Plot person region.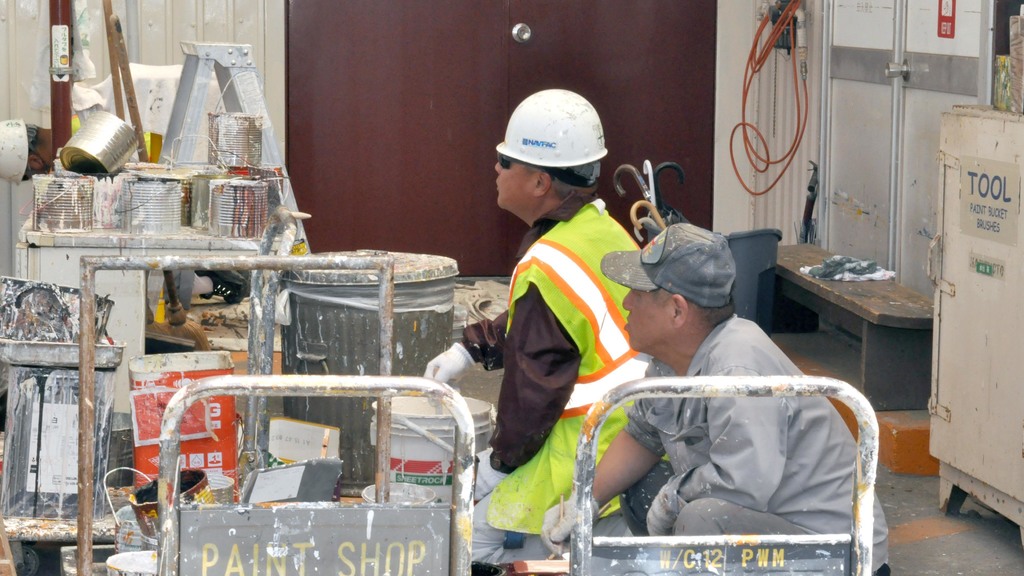
Plotted at (left=417, top=88, right=654, bottom=566).
